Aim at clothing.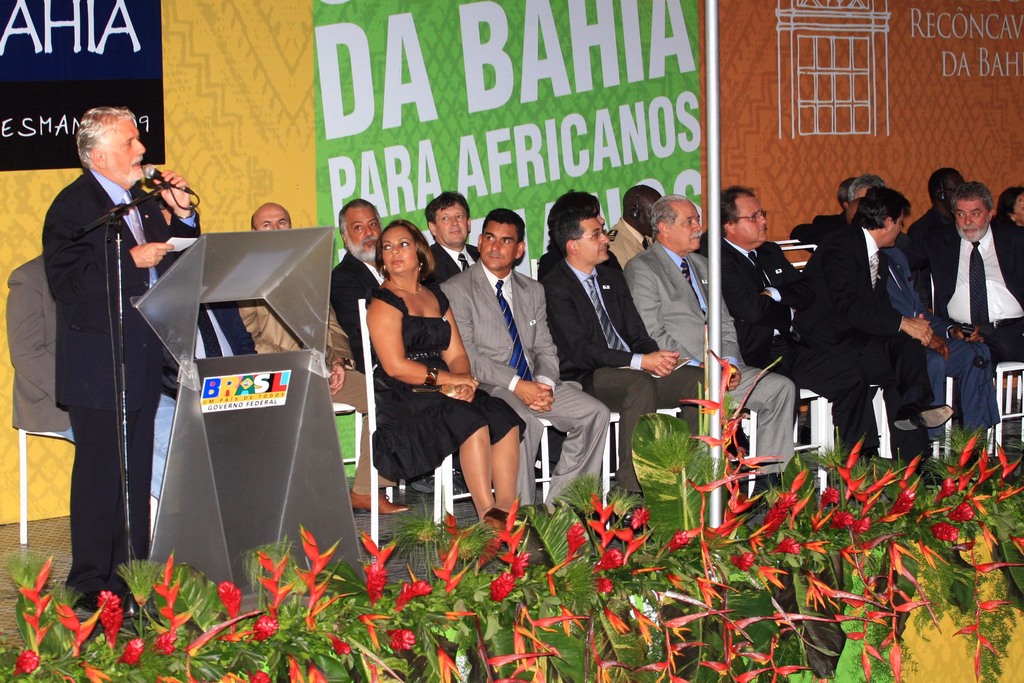
Aimed at 699:247:934:458.
